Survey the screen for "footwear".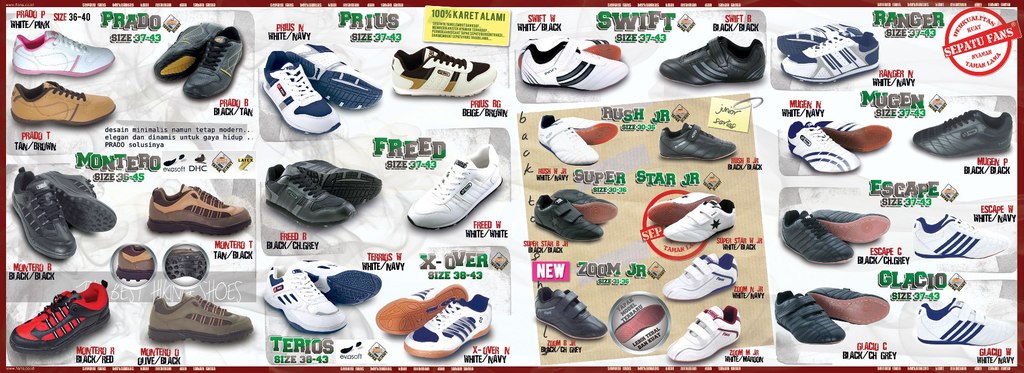
Survey found: [771, 285, 842, 351].
